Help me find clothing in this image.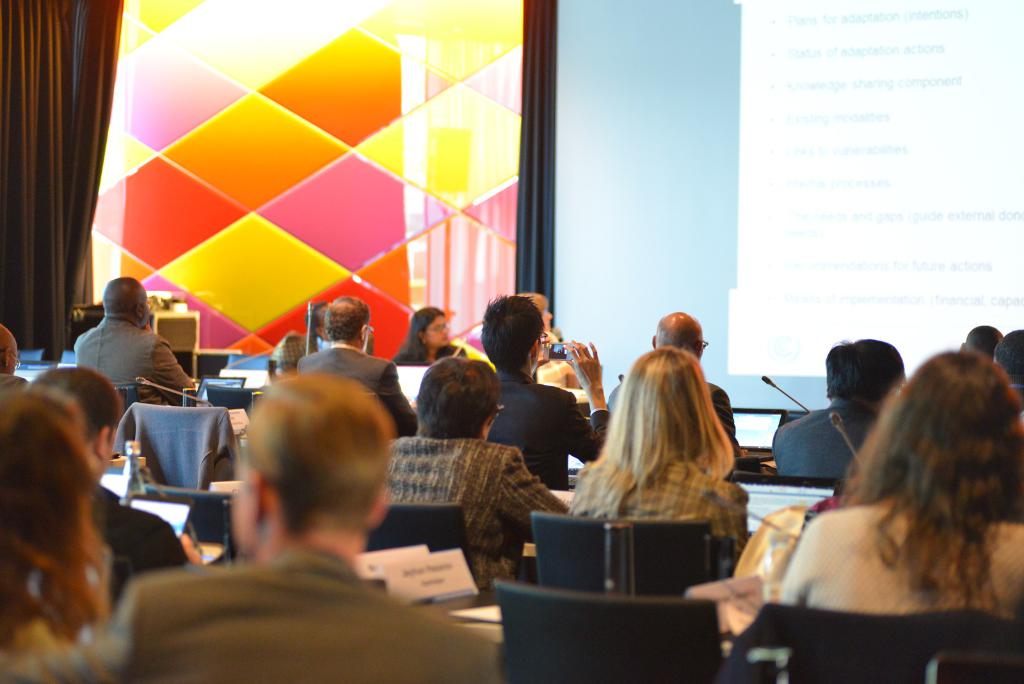
Found it: <box>270,332,319,372</box>.
